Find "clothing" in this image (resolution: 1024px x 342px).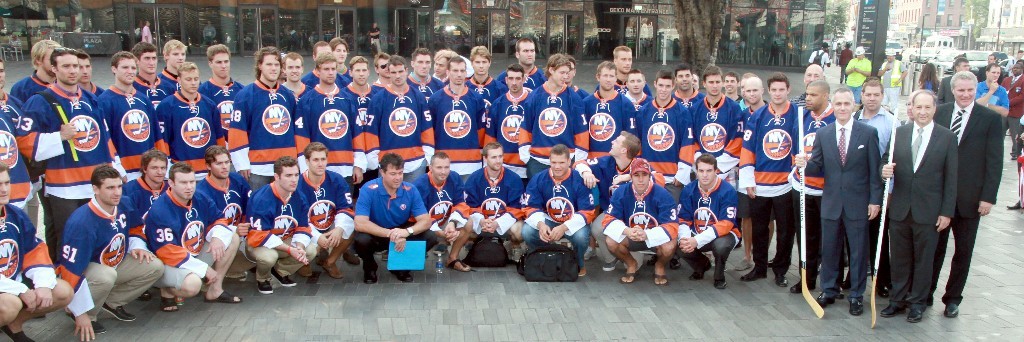
(143,186,199,252).
